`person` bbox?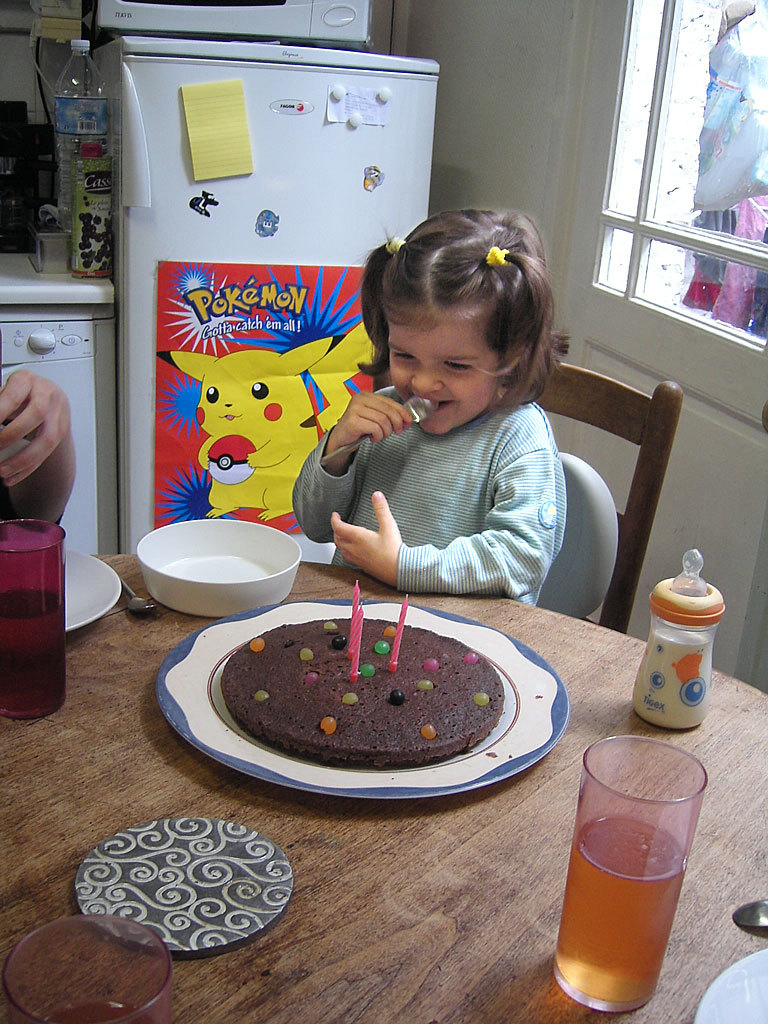
bbox(292, 211, 570, 610)
